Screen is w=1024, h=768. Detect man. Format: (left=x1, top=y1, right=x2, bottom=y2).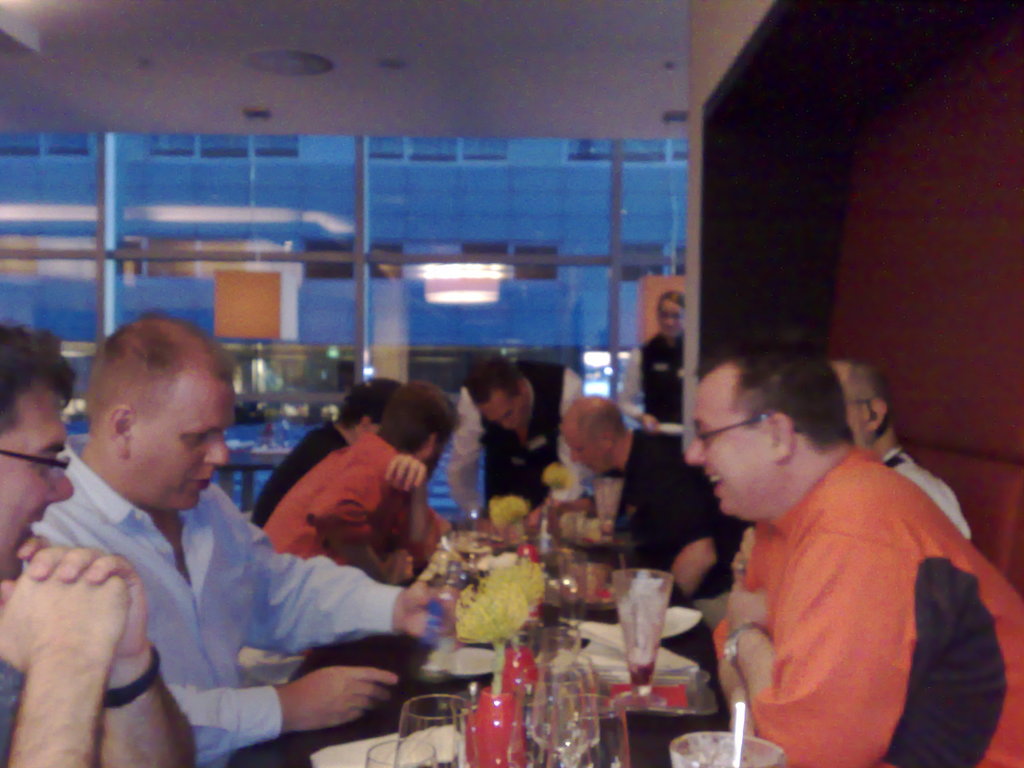
(left=22, top=318, right=436, bottom=767).
